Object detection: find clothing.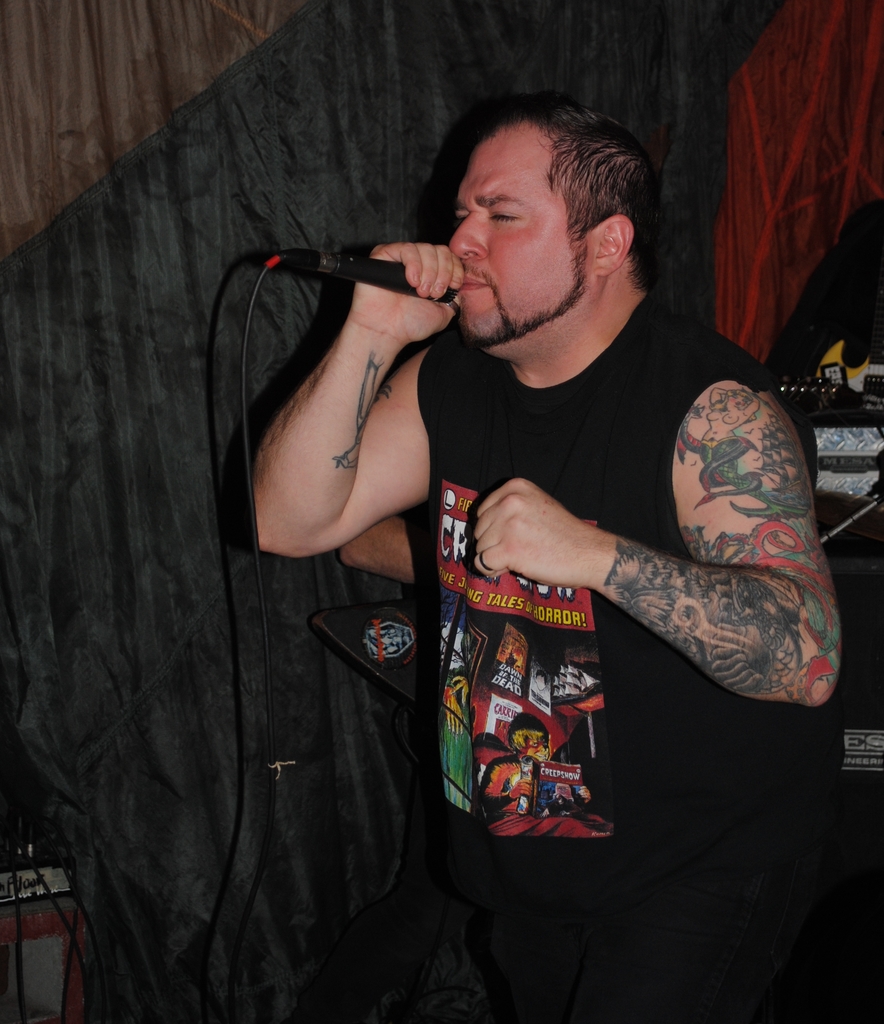
[476, 755, 595, 842].
